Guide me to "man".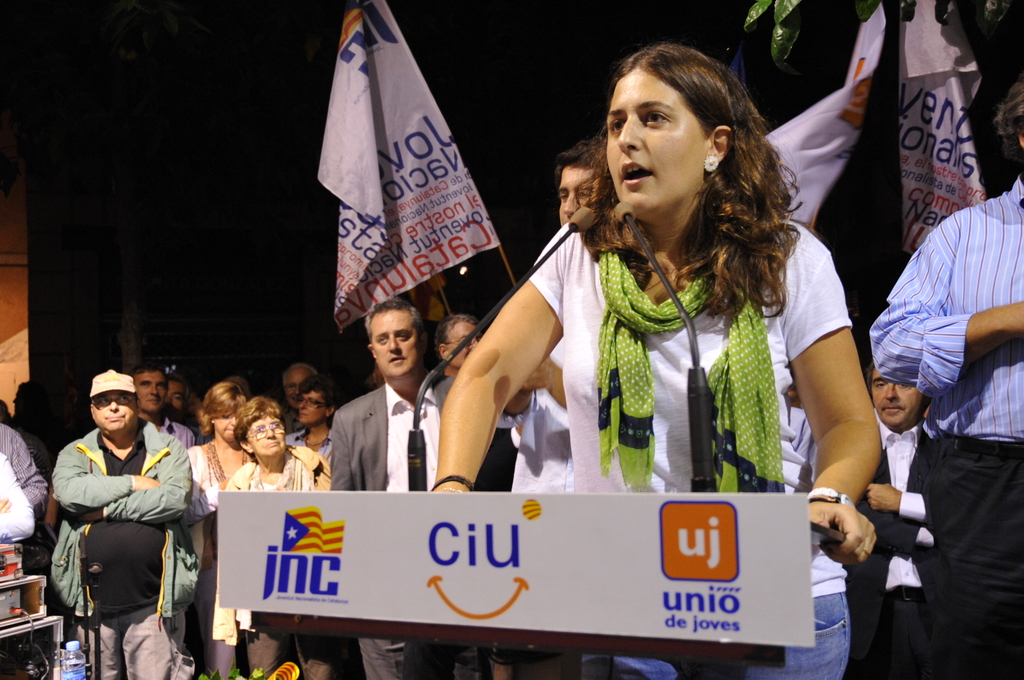
Guidance: left=290, top=379, right=334, bottom=455.
